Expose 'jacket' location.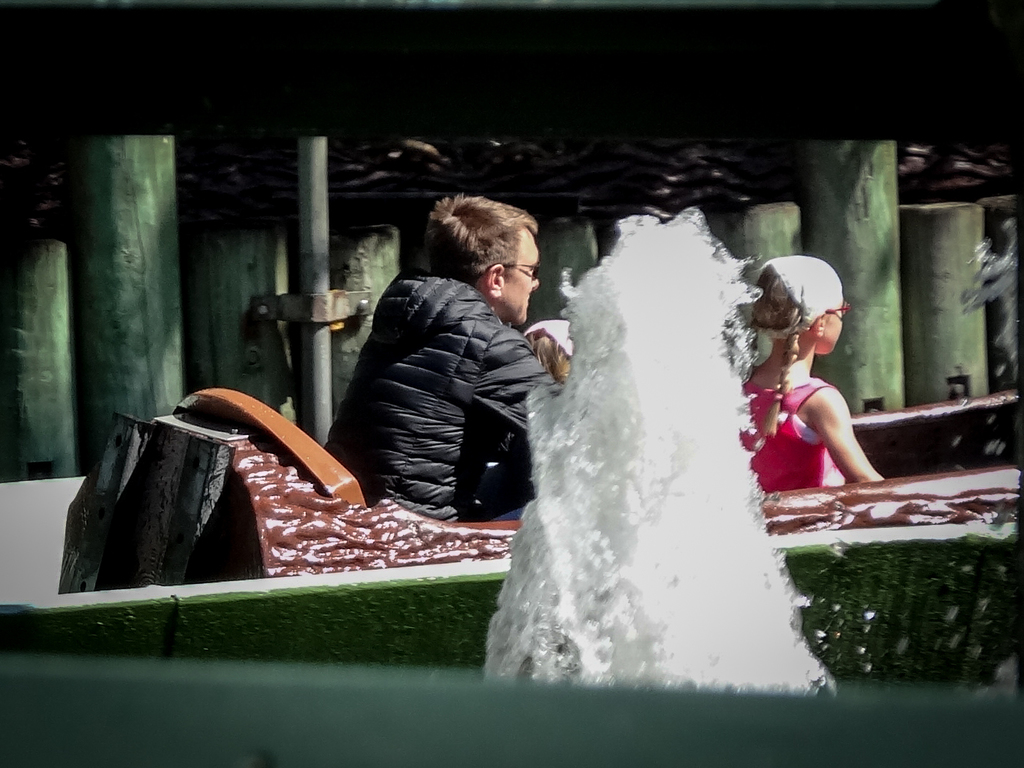
Exposed at detection(344, 235, 578, 485).
